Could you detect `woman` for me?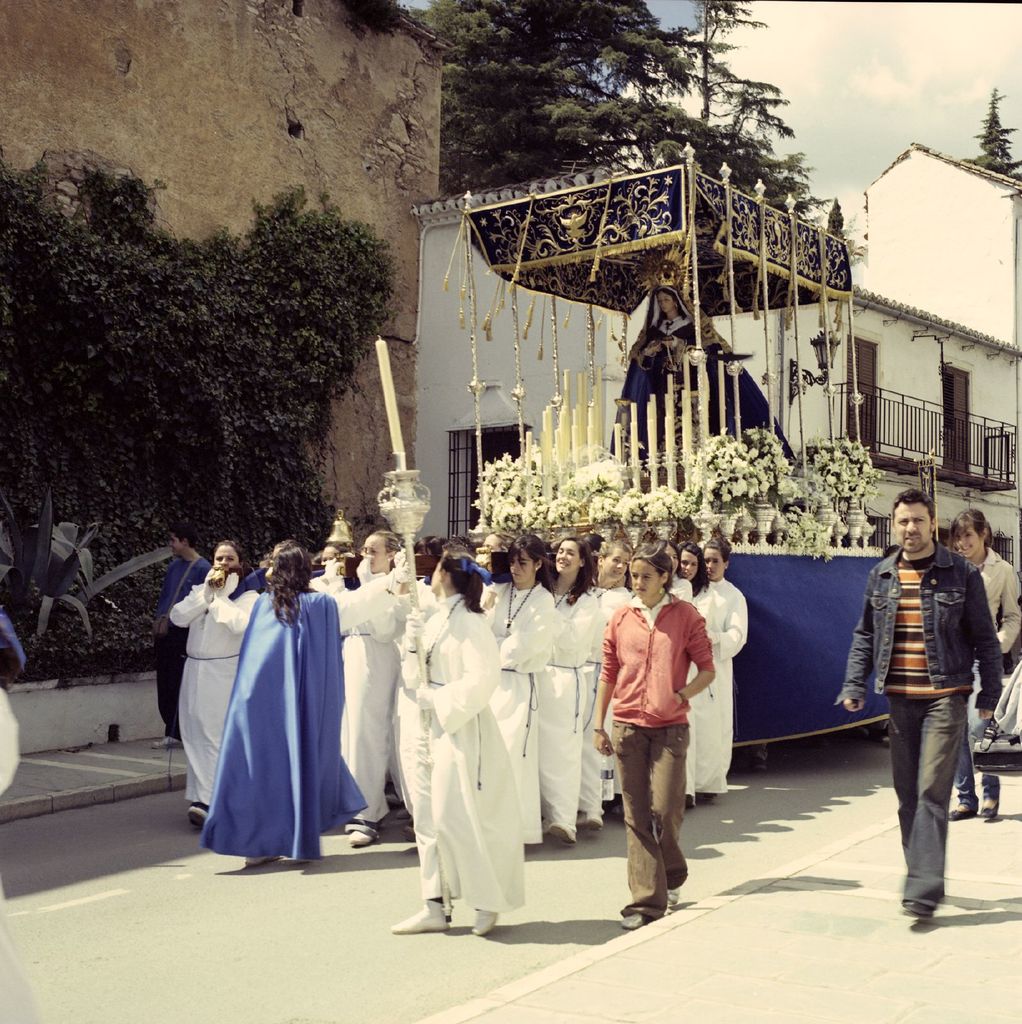
Detection result: region(313, 531, 412, 847).
